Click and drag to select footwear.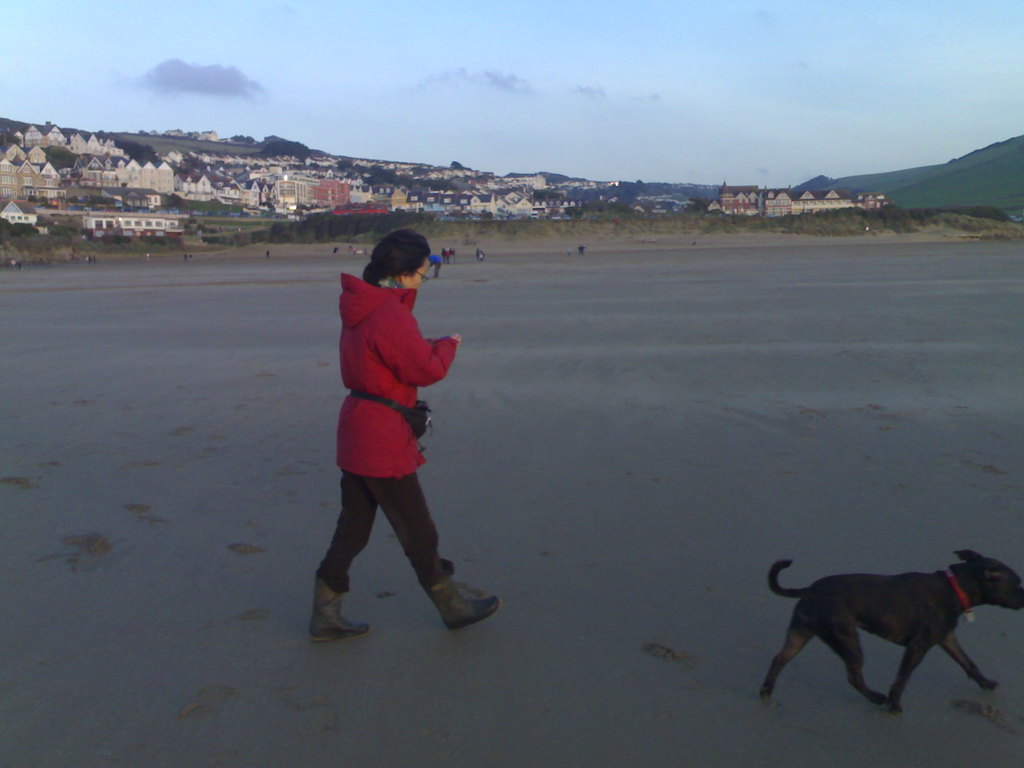
Selection: (x1=312, y1=572, x2=367, y2=644).
